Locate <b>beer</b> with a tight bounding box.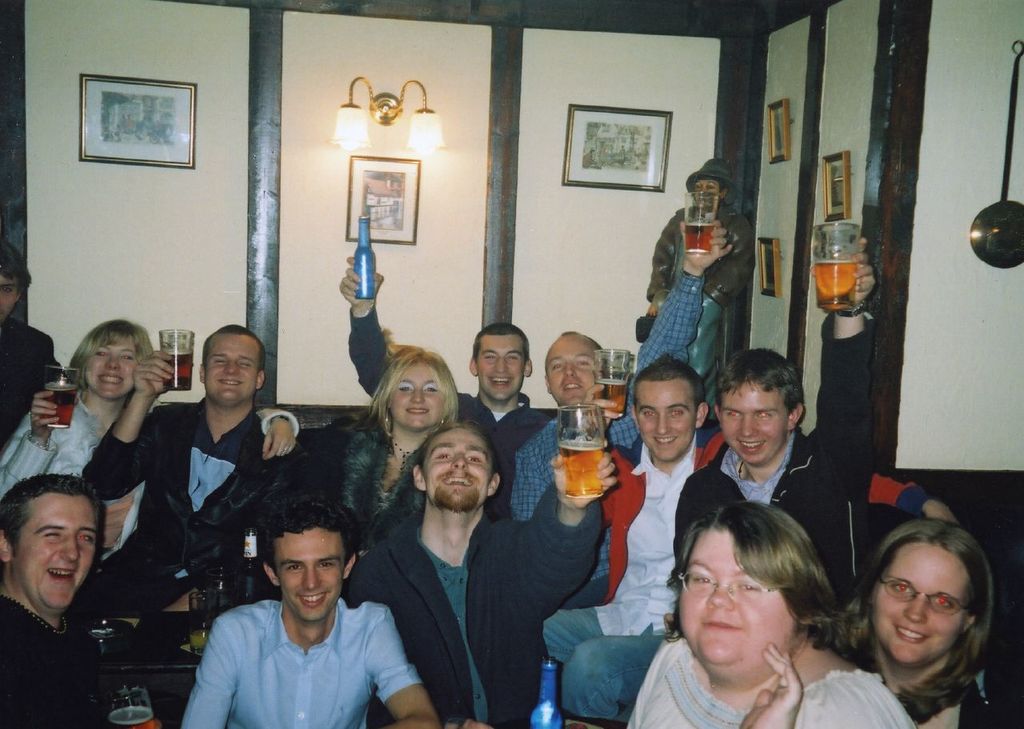
region(554, 440, 605, 497).
